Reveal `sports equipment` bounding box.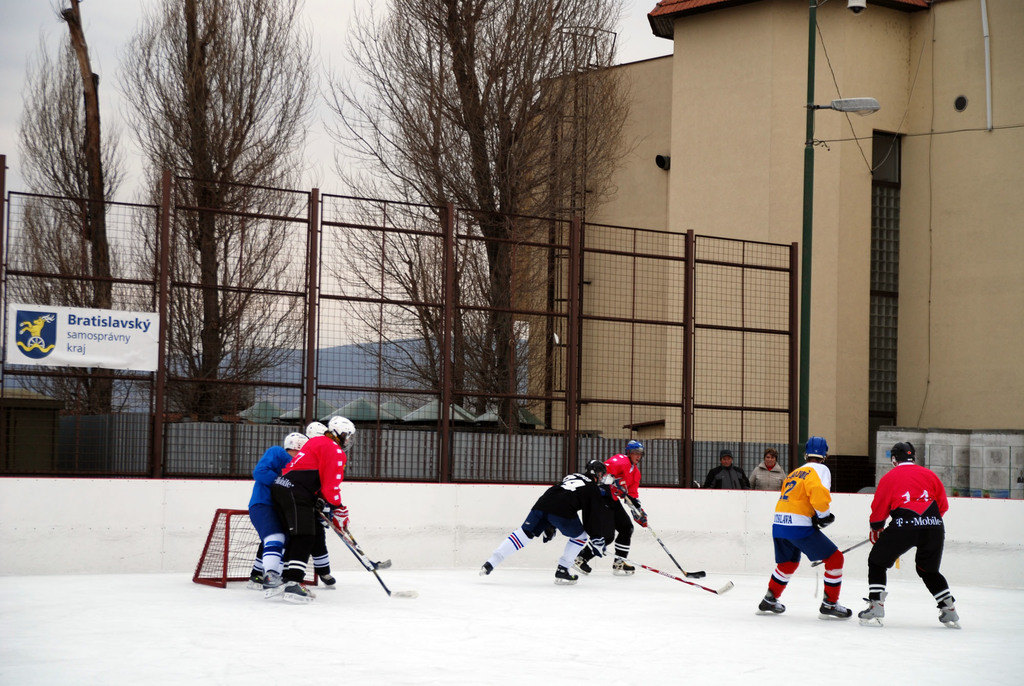
Revealed: crop(328, 414, 356, 451).
